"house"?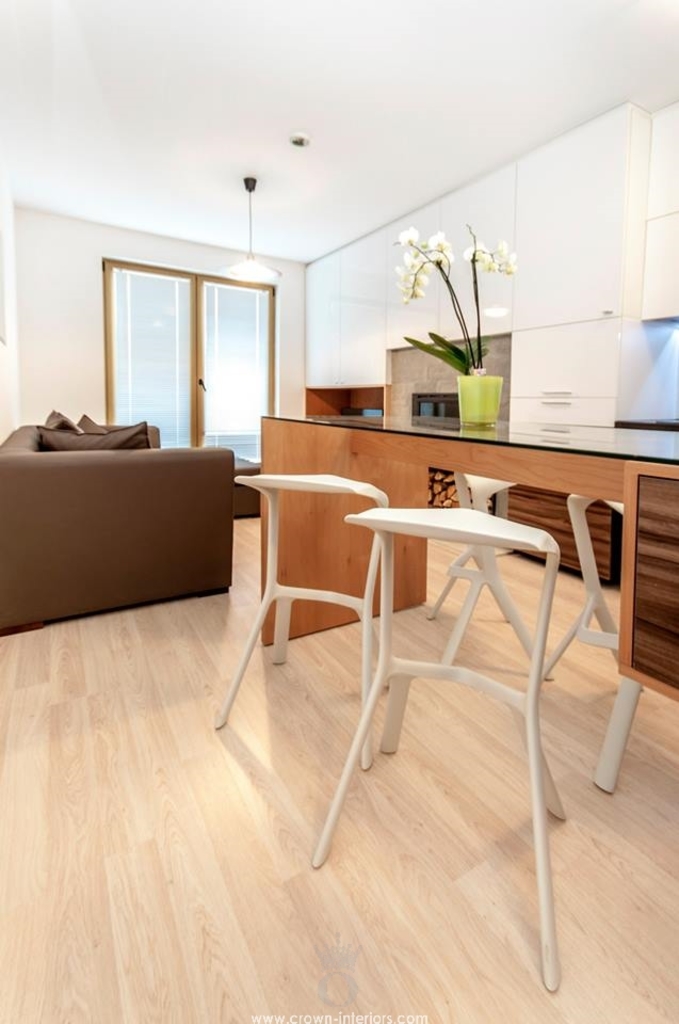
10:66:678:868
